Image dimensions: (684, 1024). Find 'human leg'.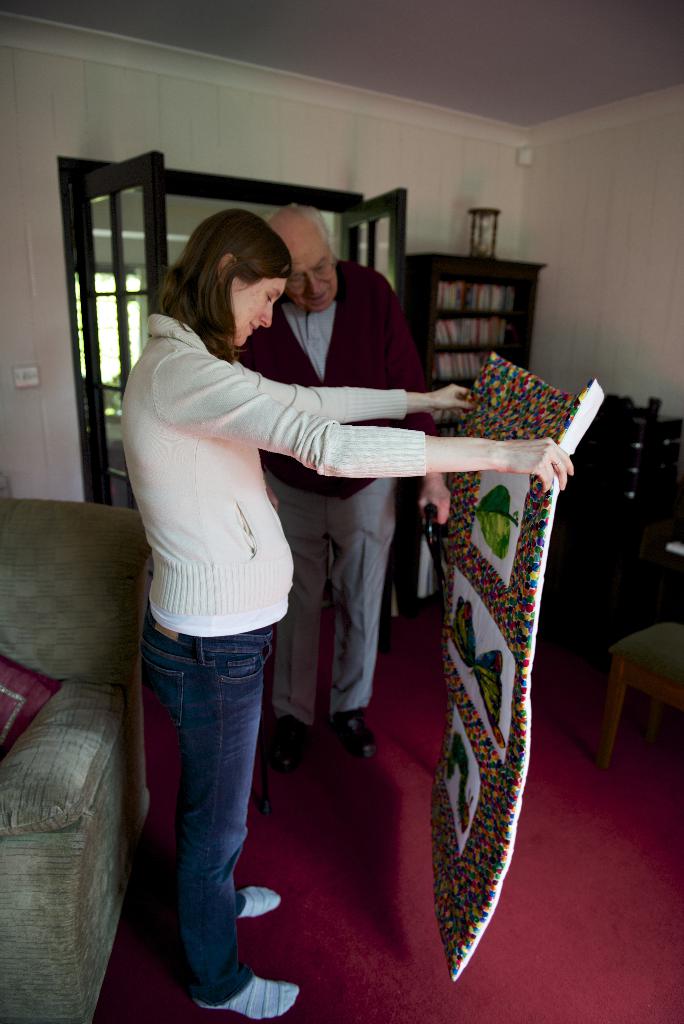
337/489/395/756.
